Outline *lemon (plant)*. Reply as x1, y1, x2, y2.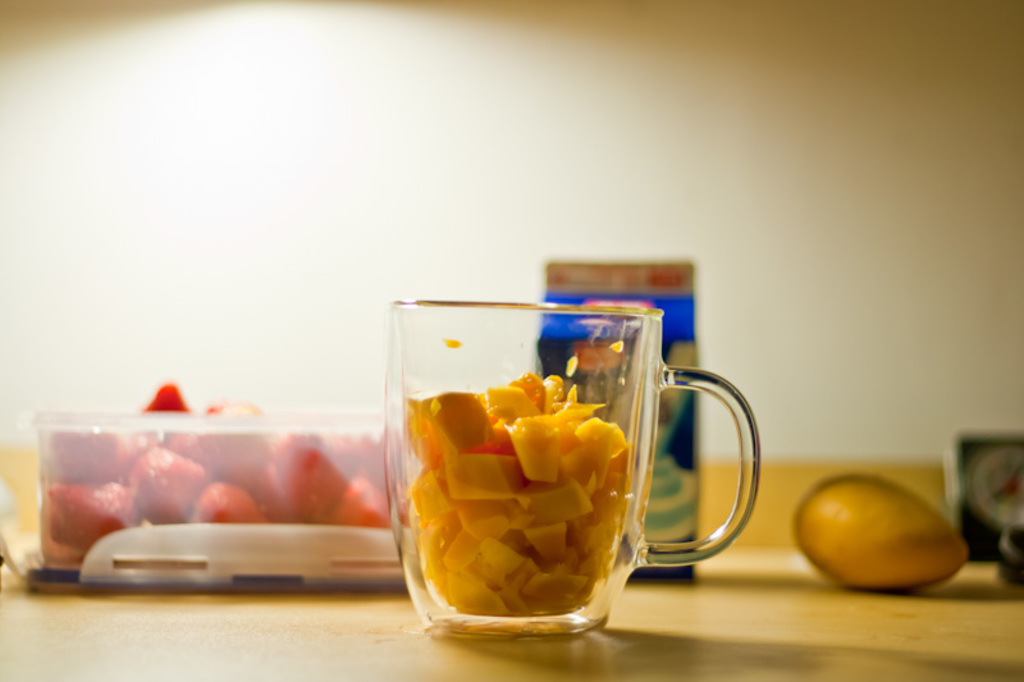
790, 473, 969, 589.
